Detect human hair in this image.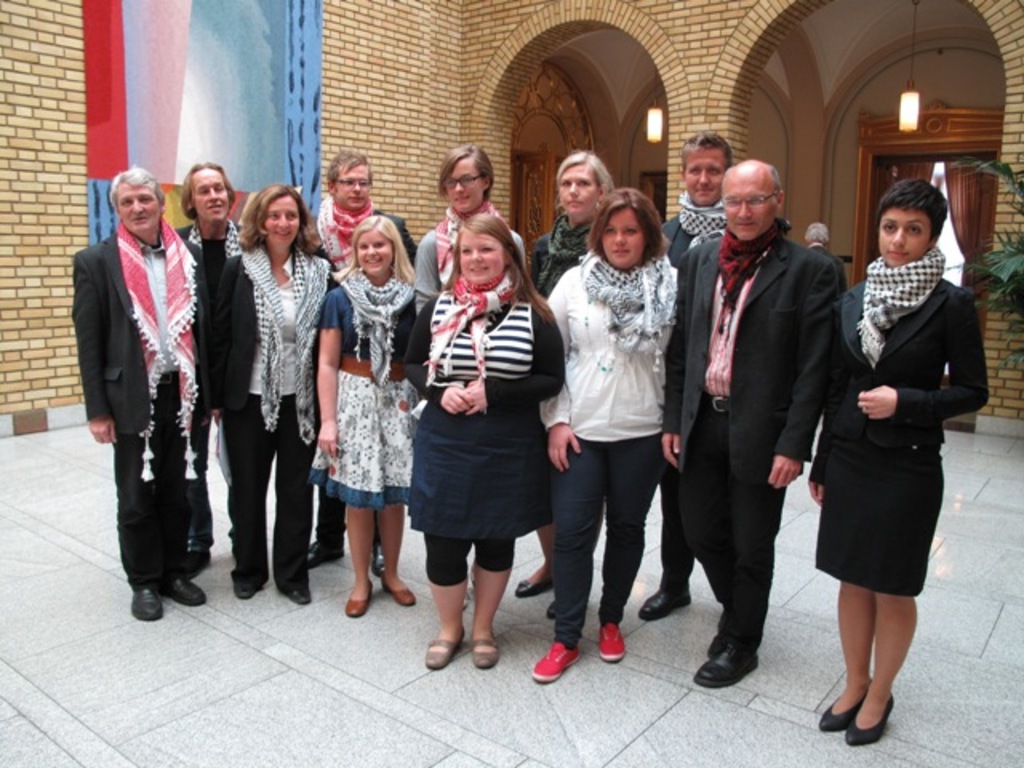
Detection: (left=773, top=166, right=782, bottom=202).
